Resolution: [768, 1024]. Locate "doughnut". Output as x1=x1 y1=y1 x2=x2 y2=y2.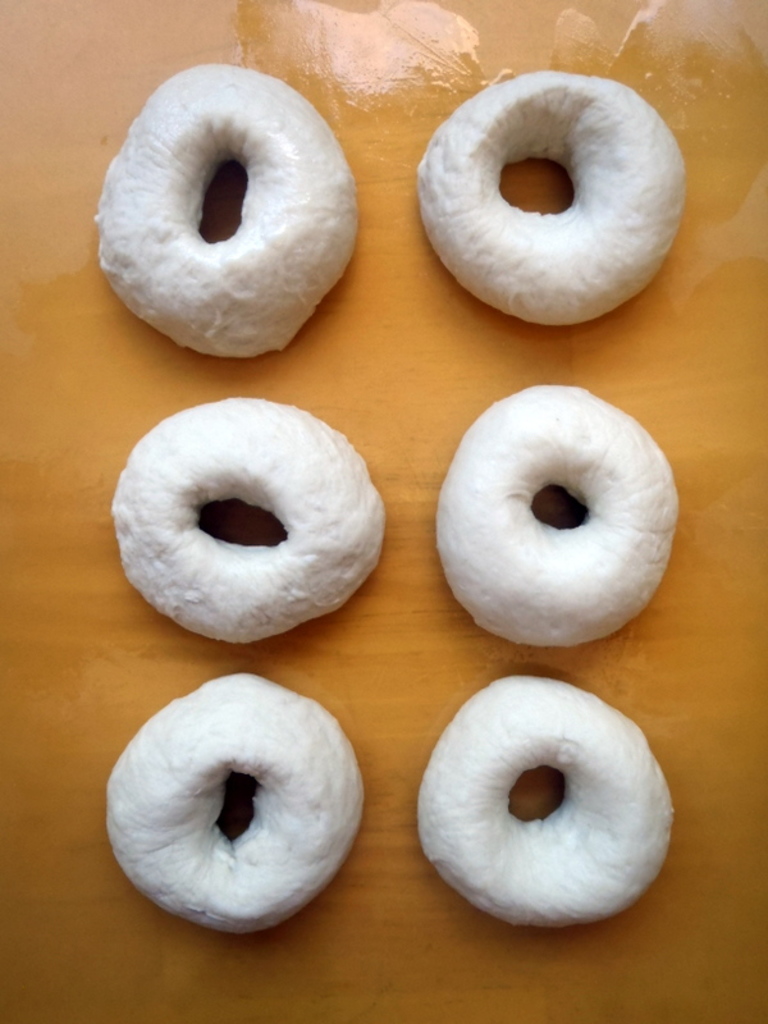
x1=101 y1=70 x2=362 y2=361.
